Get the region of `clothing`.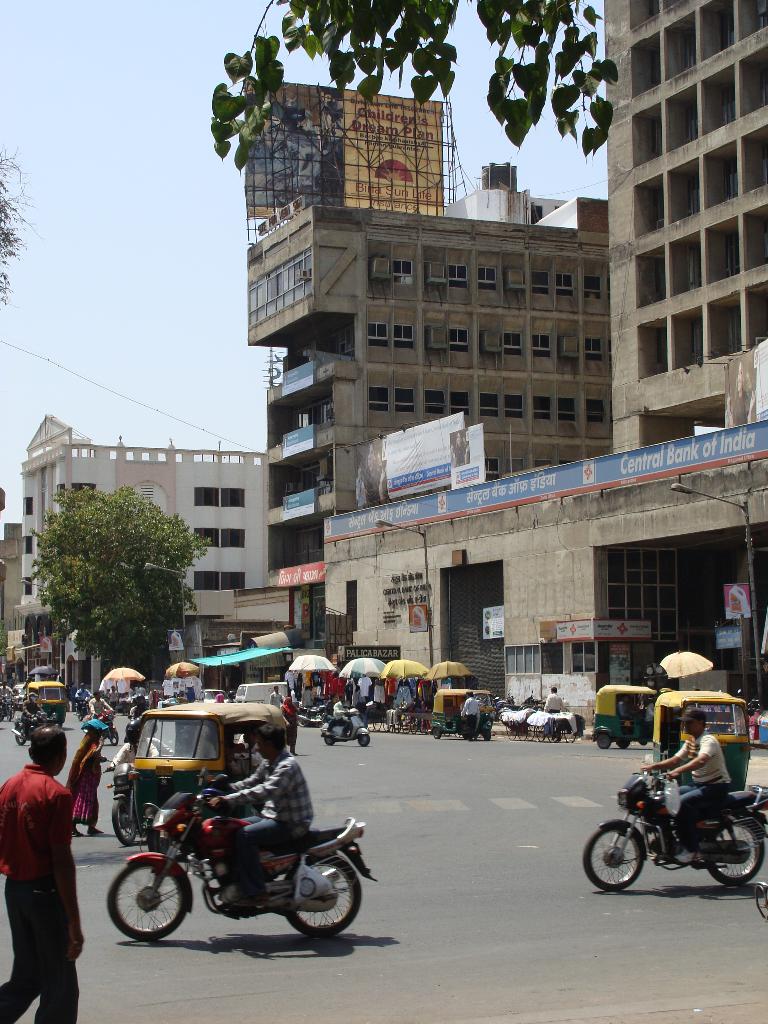
box=[289, 701, 302, 739].
